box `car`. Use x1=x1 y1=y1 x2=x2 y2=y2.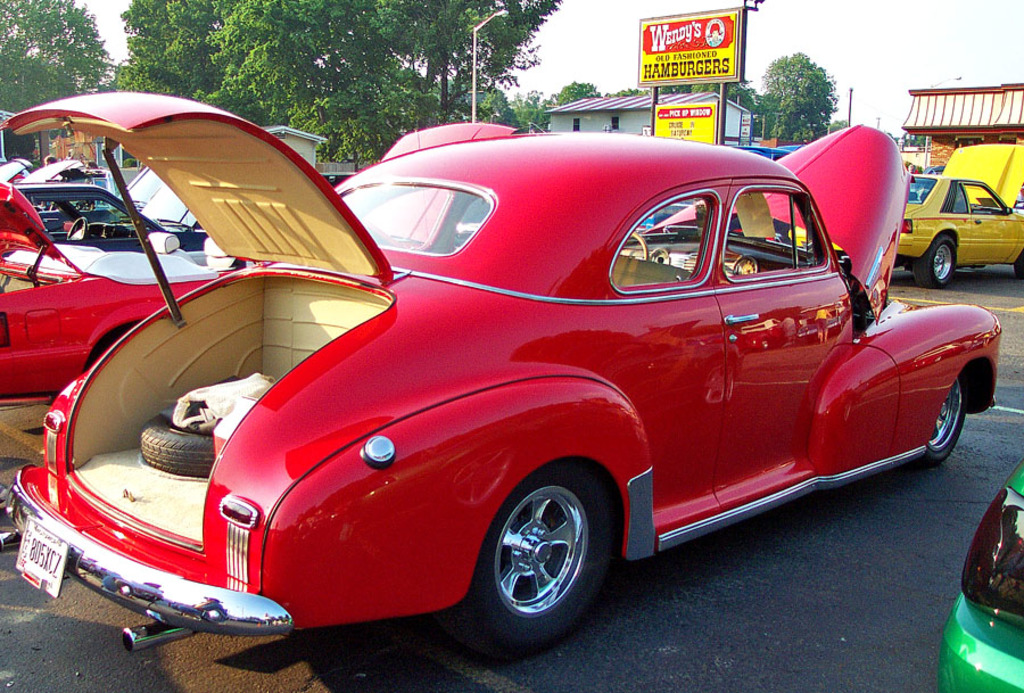
x1=0 y1=159 x2=67 y2=207.
